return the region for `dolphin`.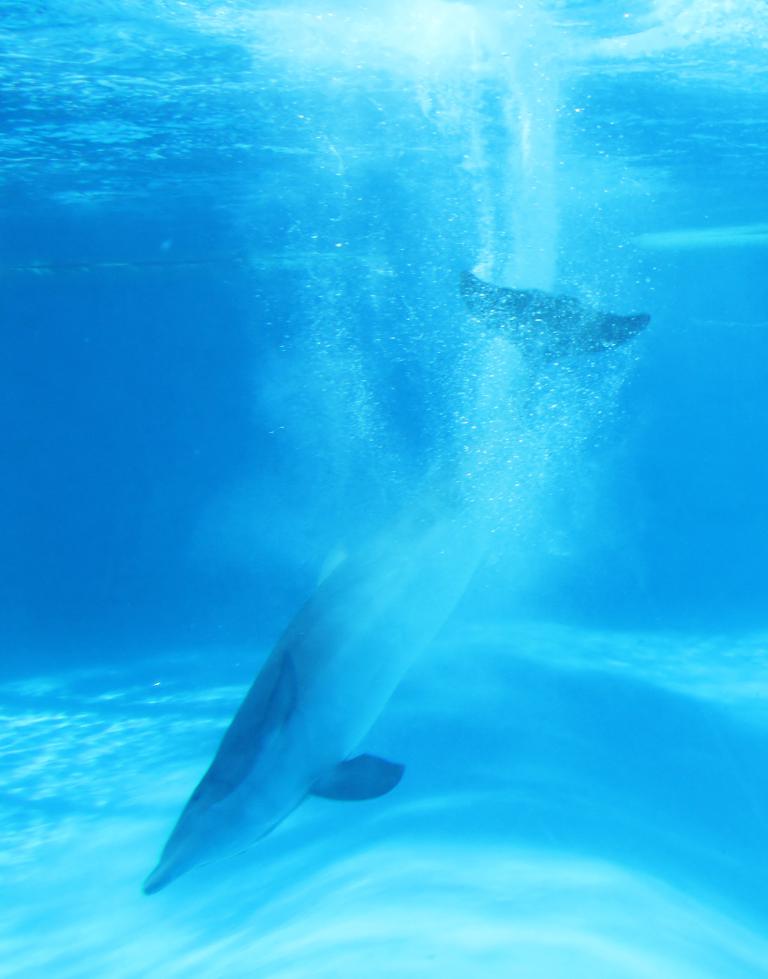
bbox=(141, 267, 657, 898).
